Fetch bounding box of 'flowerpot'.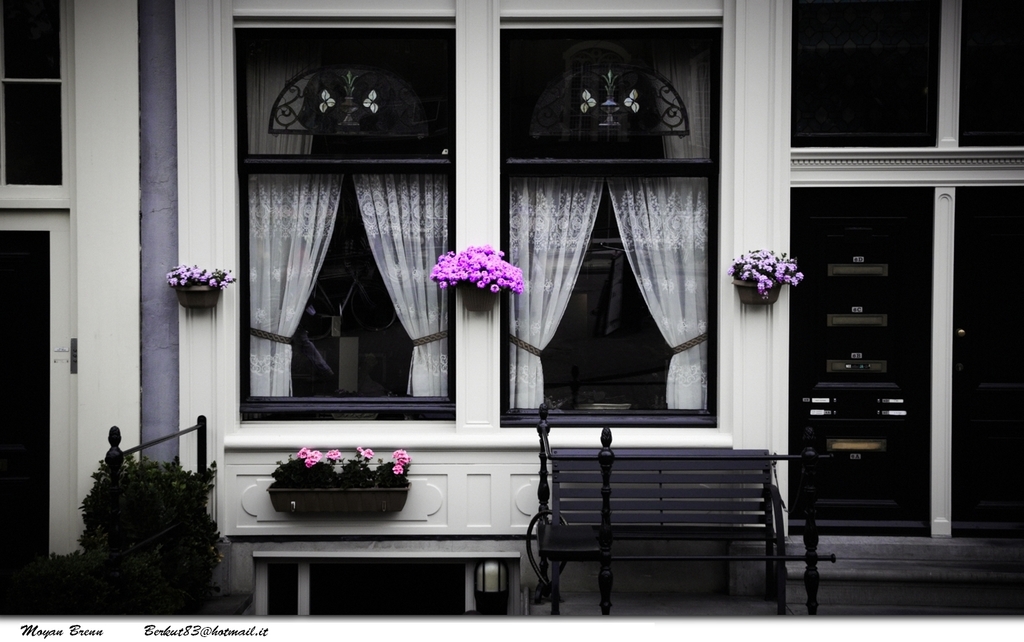
Bbox: x1=244 y1=442 x2=428 y2=528.
